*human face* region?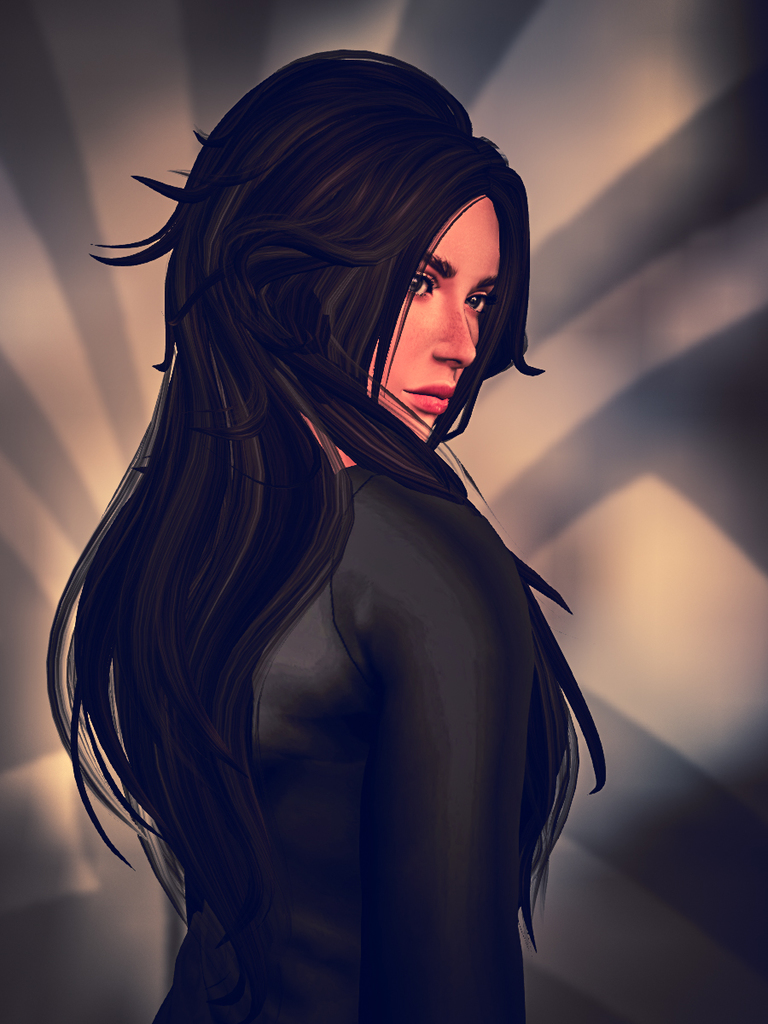
<region>361, 196, 498, 443</region>
